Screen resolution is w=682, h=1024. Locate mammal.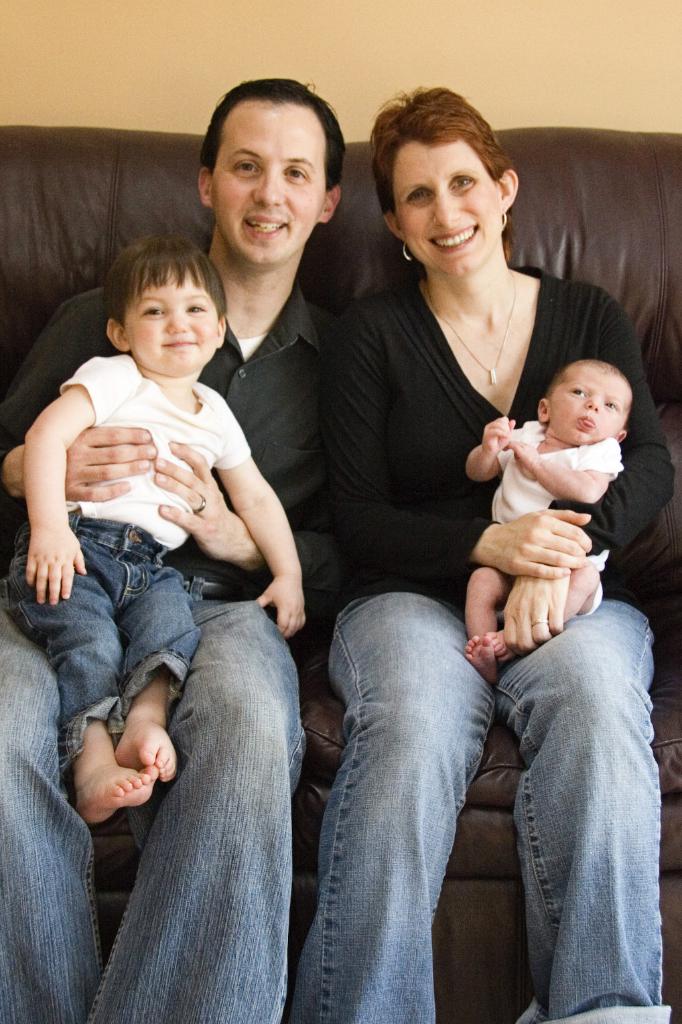
detection(466, 359, 634, 681).
